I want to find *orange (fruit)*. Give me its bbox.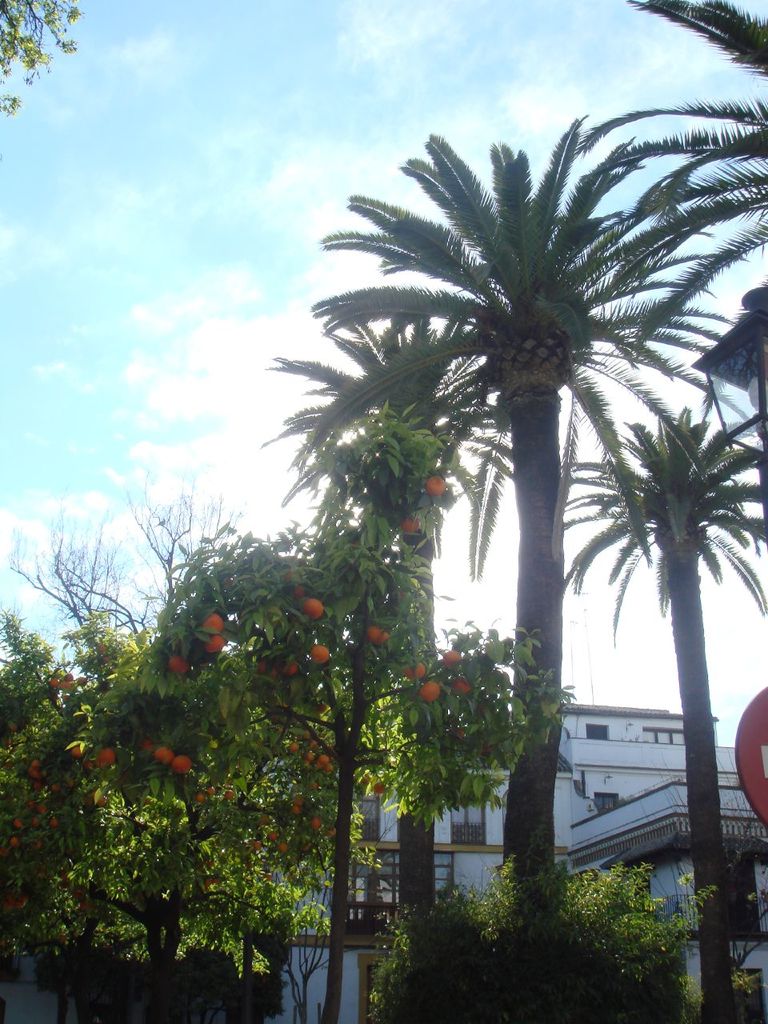
293:795:305:804.
